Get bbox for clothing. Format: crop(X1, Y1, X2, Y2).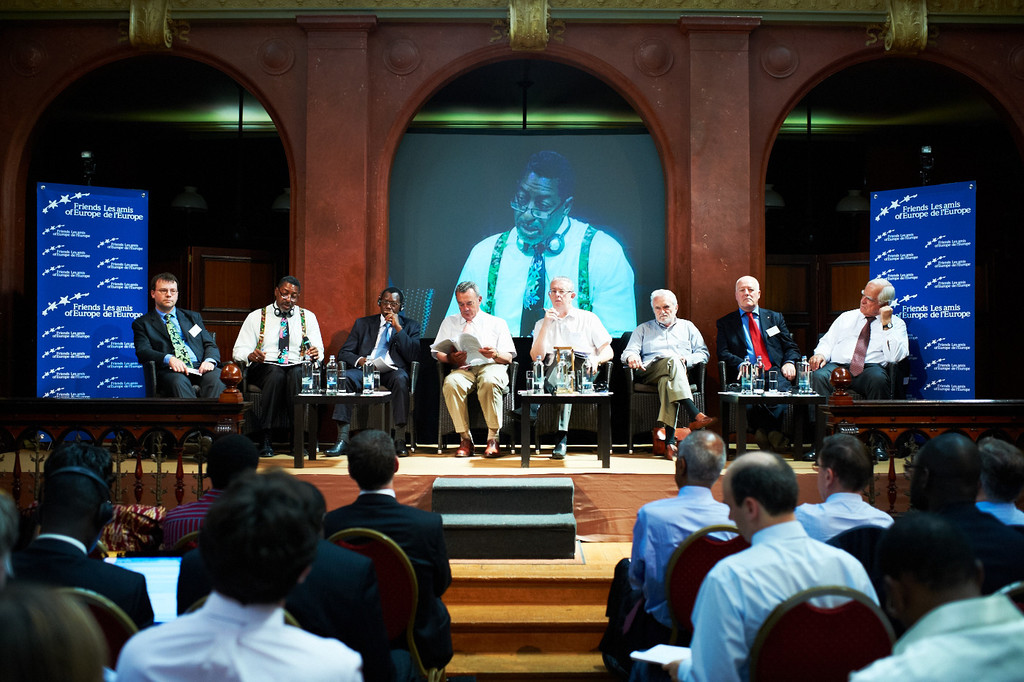
crop(156, 486, 207, 558).
